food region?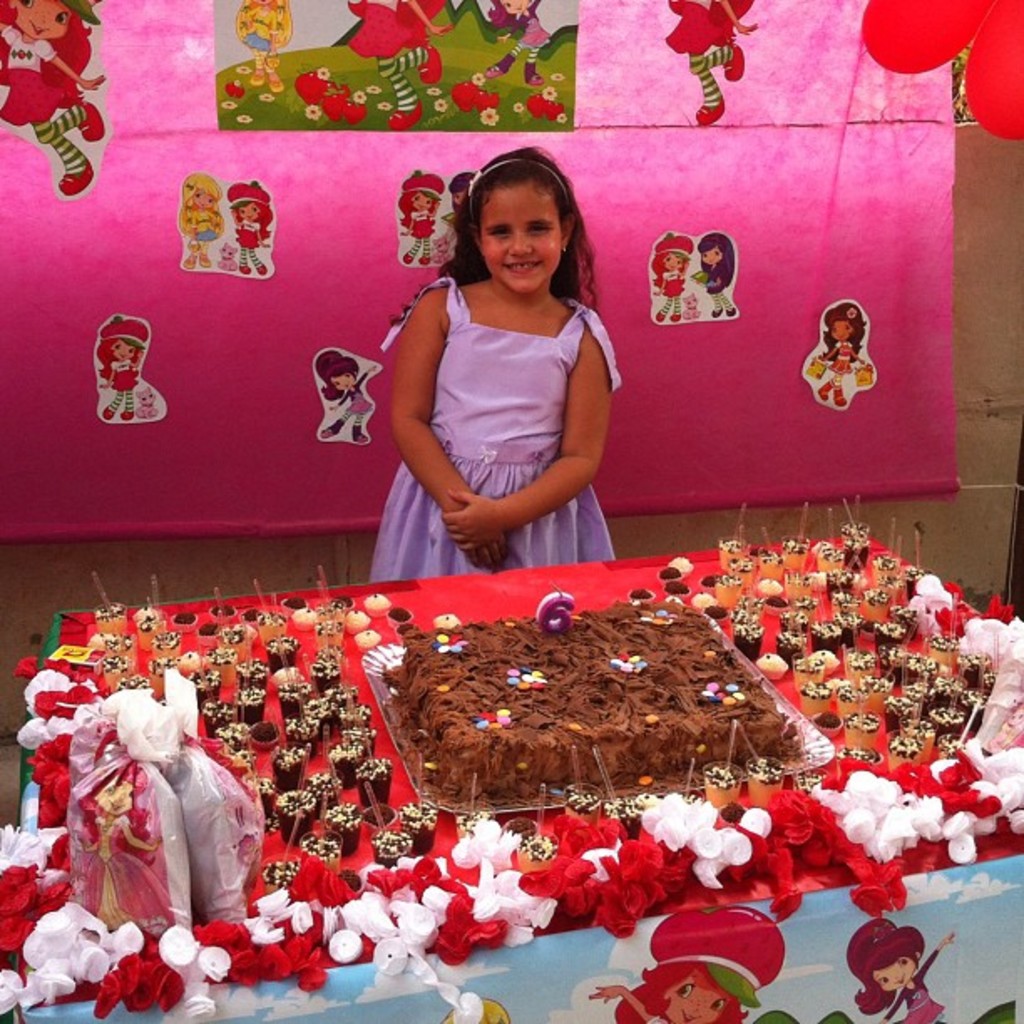
rect(418, 584, 813, 822)
